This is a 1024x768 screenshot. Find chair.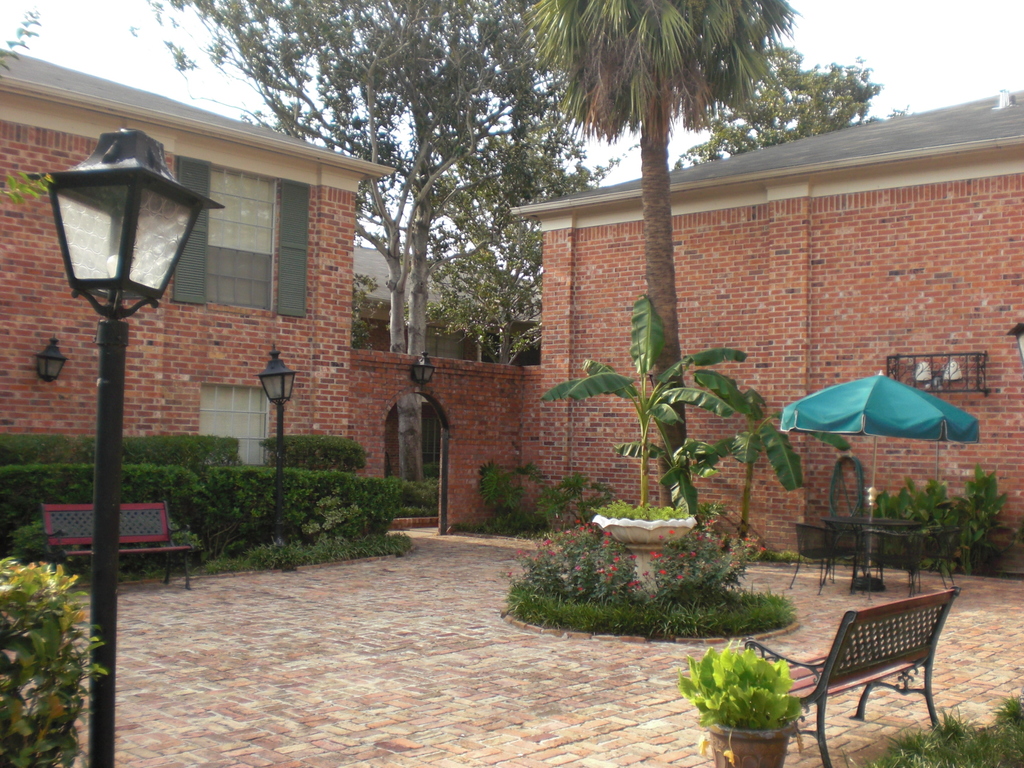
Bounding box: BBox(841, 526, 911, 590).
